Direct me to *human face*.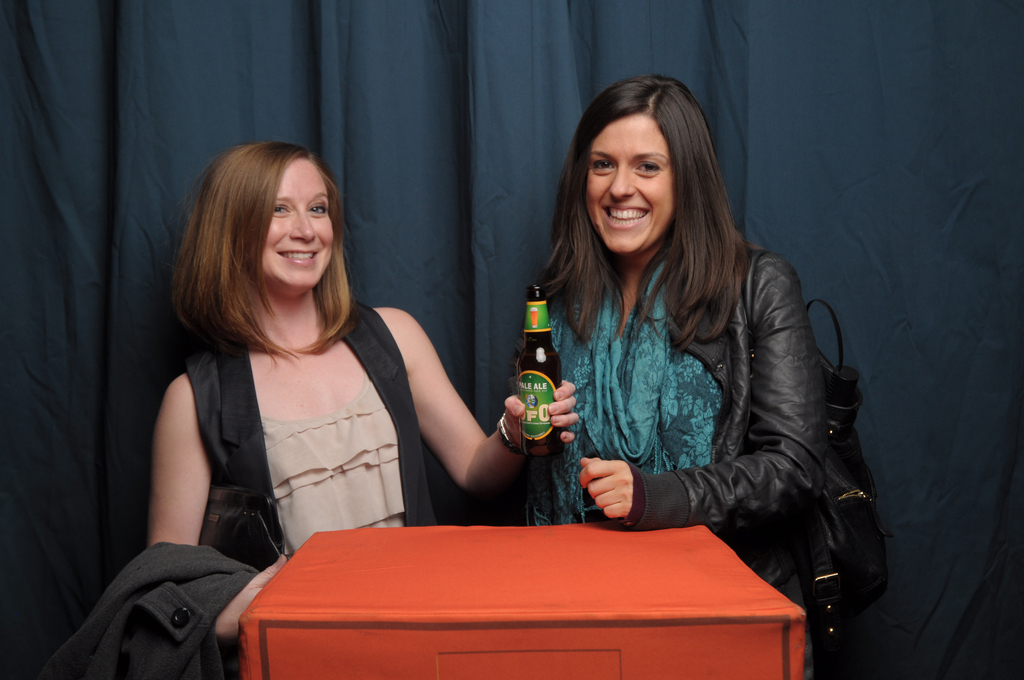
Direction: region(255, 156, 338, 295).
